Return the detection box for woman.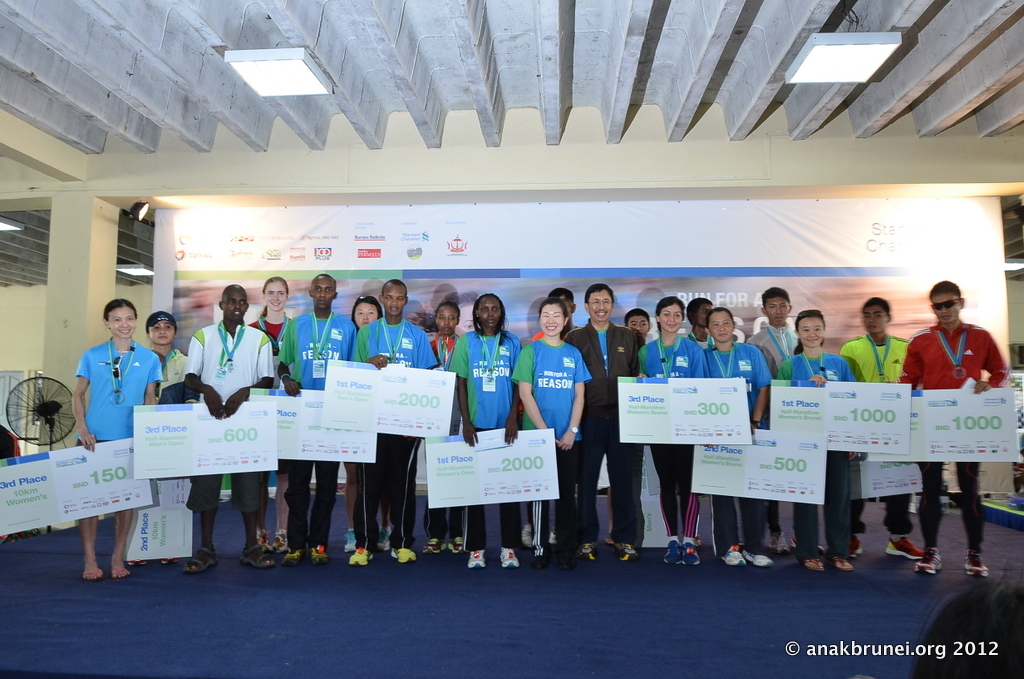
bbox=[508, 296, 593, 569].
